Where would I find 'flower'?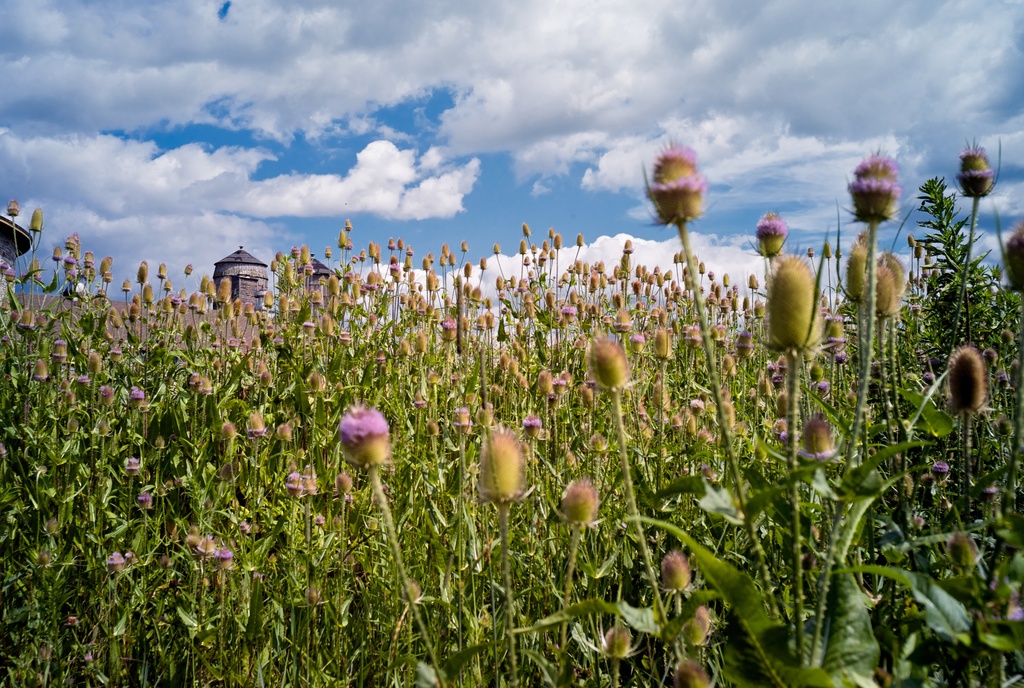
At bbox=(950, 142, 992, 206).
